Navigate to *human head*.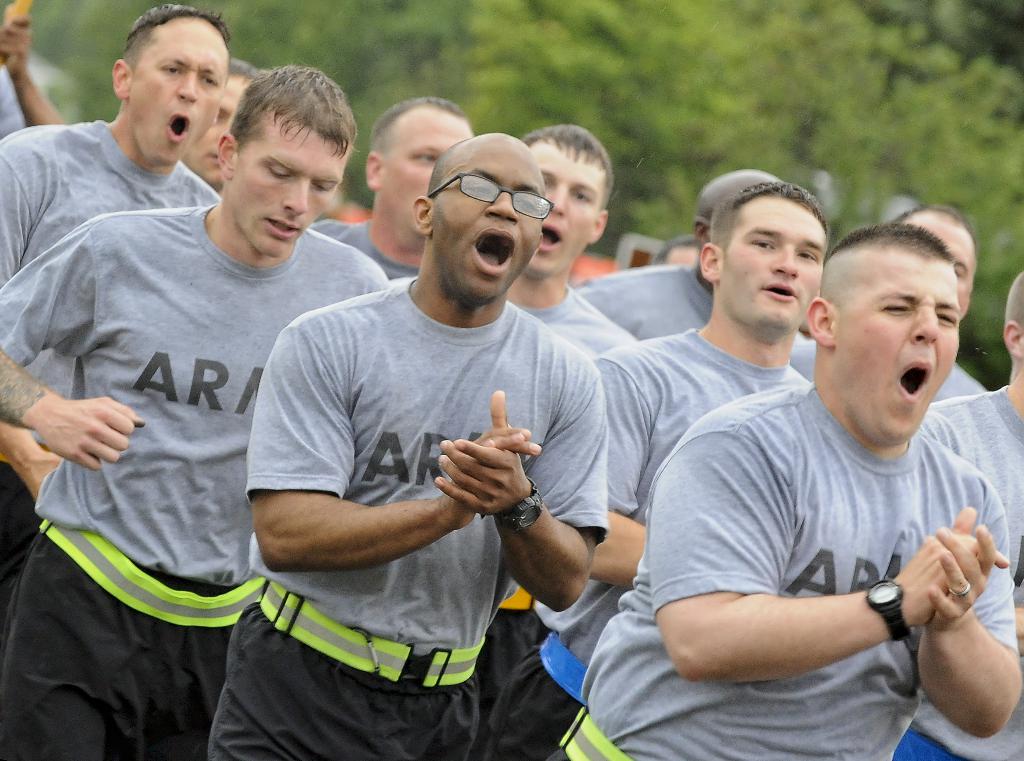
Navigation target: bbox=(184, 56, 254, 191).
